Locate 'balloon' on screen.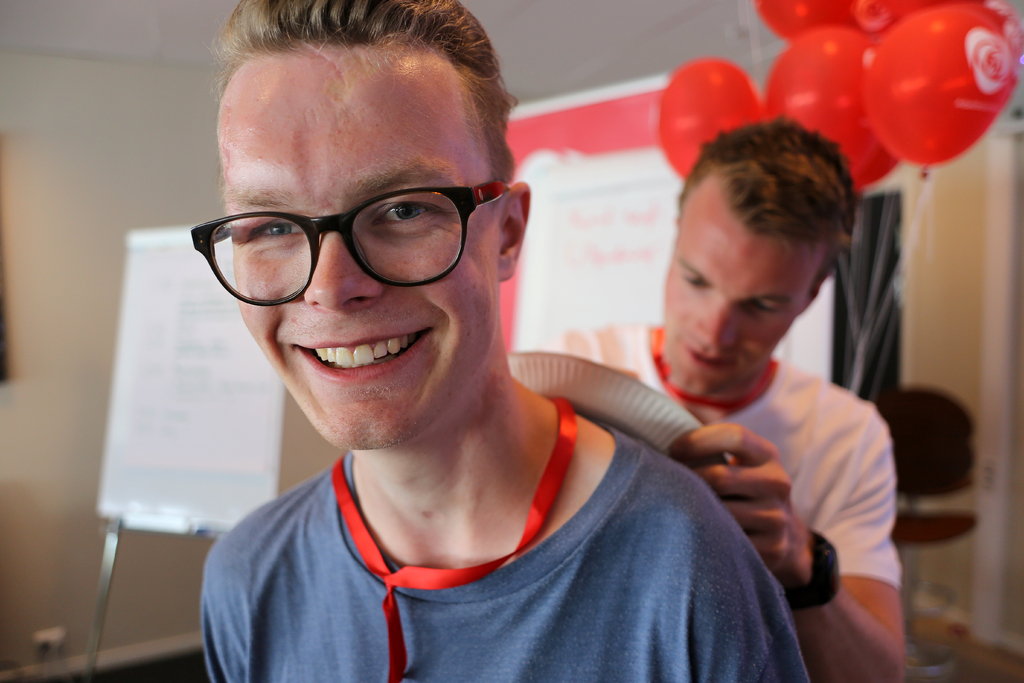
On screen at [950, 0, 1023, 56].
